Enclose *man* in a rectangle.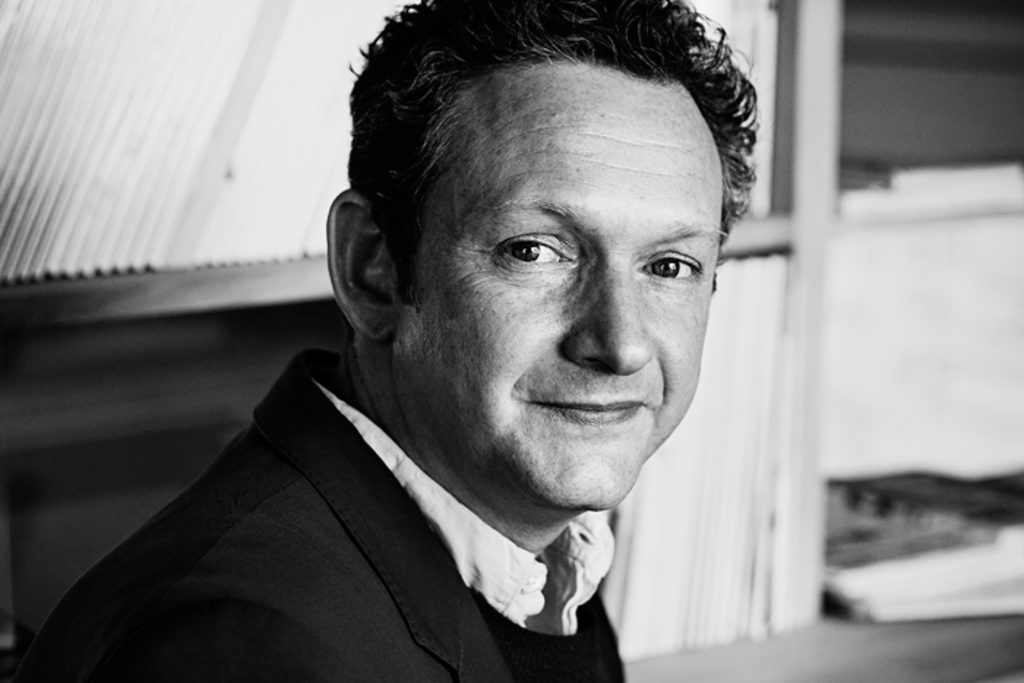
{"x1": 111, "y1": 16, "x2": 860, "y2": 682}.
